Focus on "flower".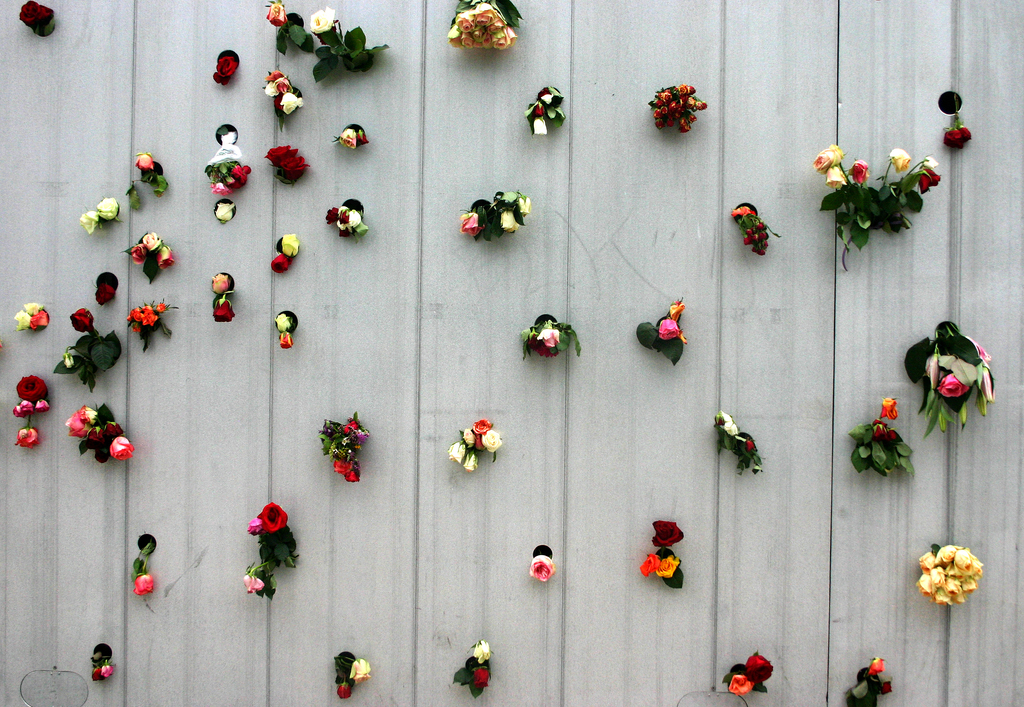
Focused at pyautogui.locateOnScreen(741, 437, 754, 453).
